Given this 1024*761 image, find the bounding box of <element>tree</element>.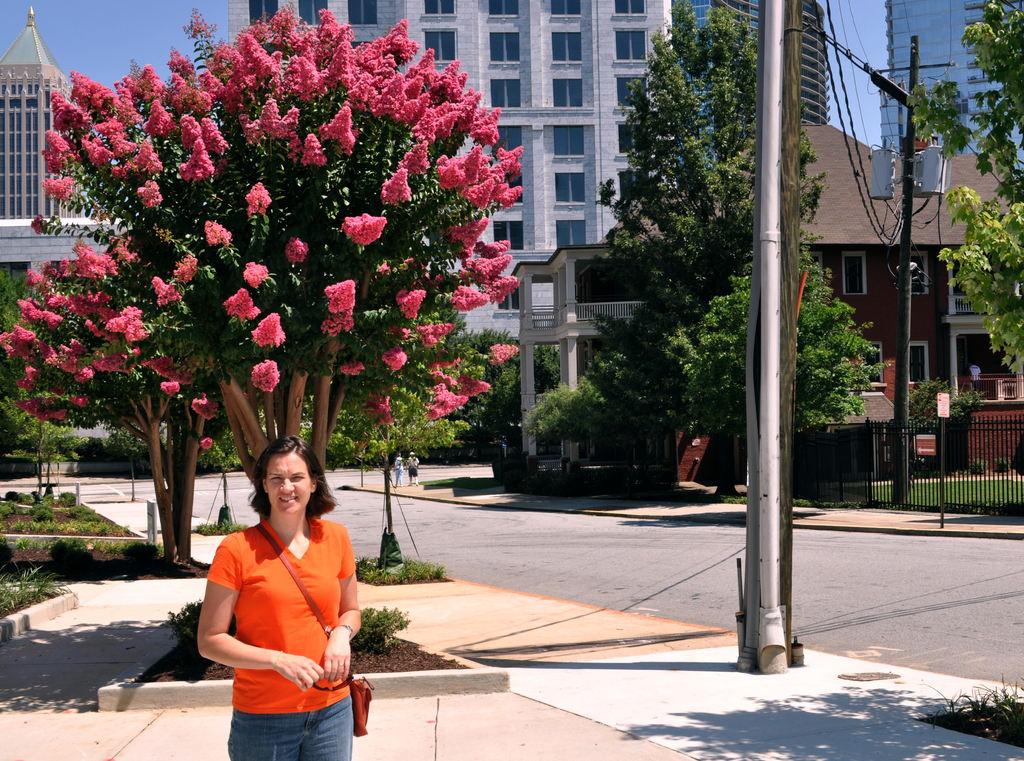
crop(0, 8, 528, 527).
